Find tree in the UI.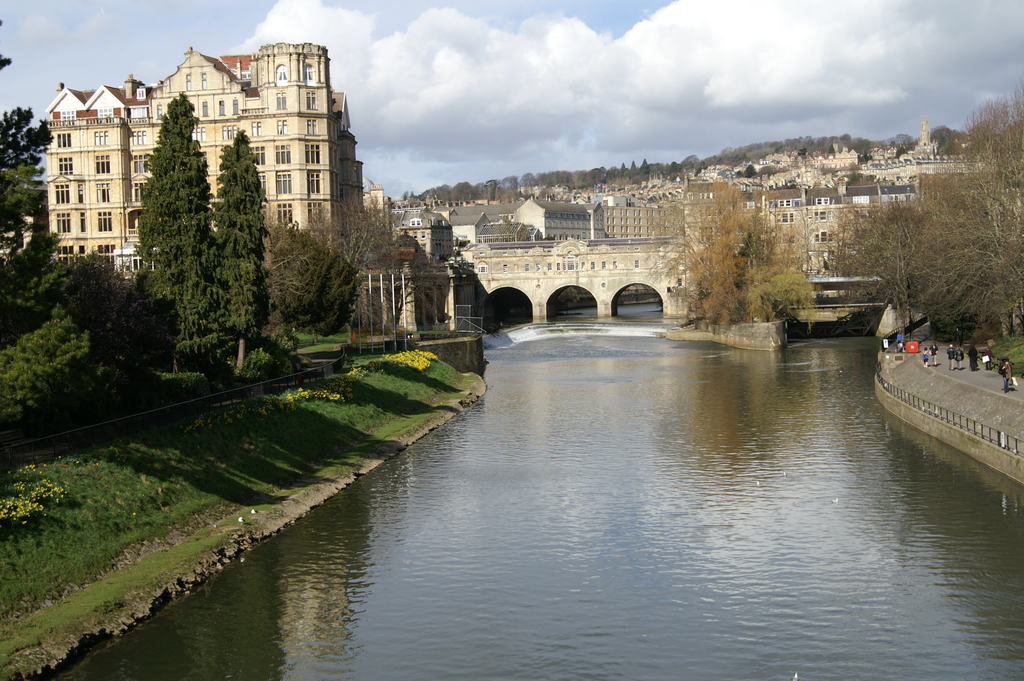
UI element at detection(134, 88, 266, 367).
